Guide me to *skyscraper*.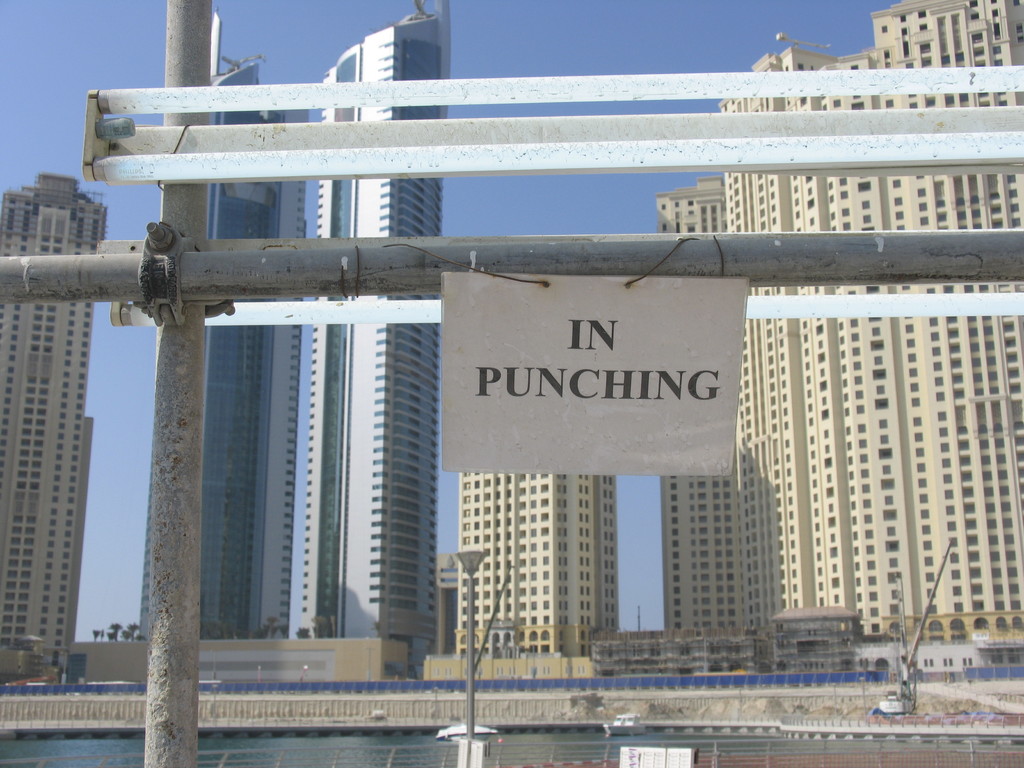
Guidance: bbox=[0, 161, 95, 680].
